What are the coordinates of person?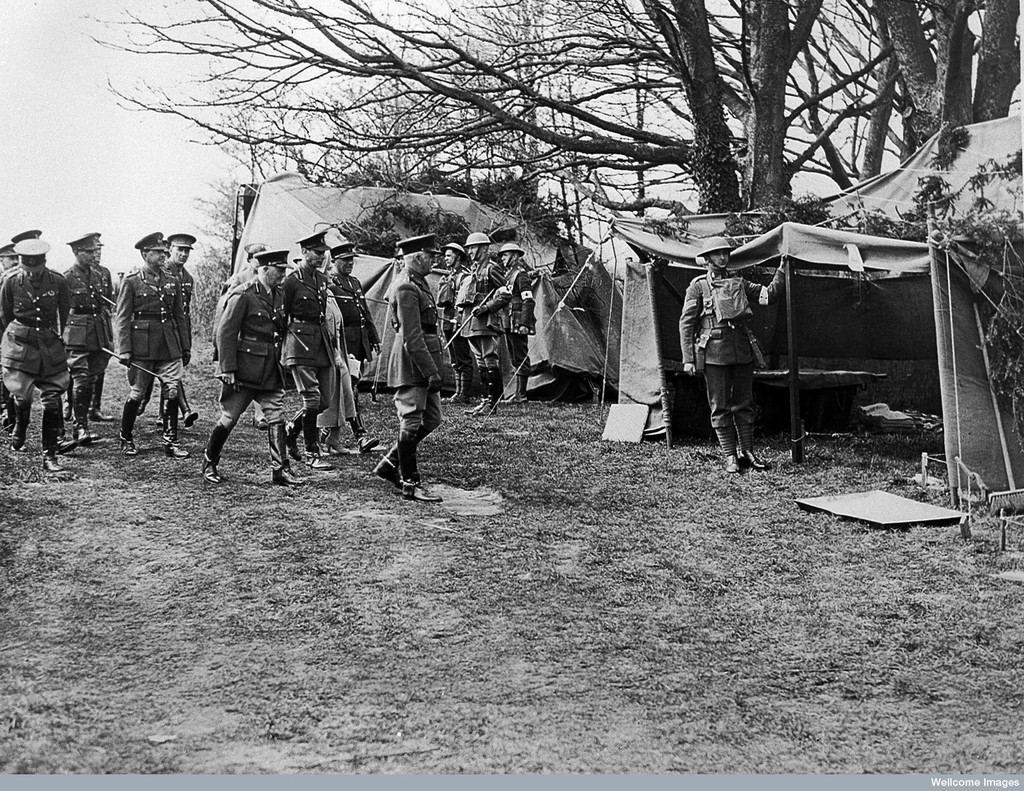
[x1=372, y1=223, x2=454, y2=509].
